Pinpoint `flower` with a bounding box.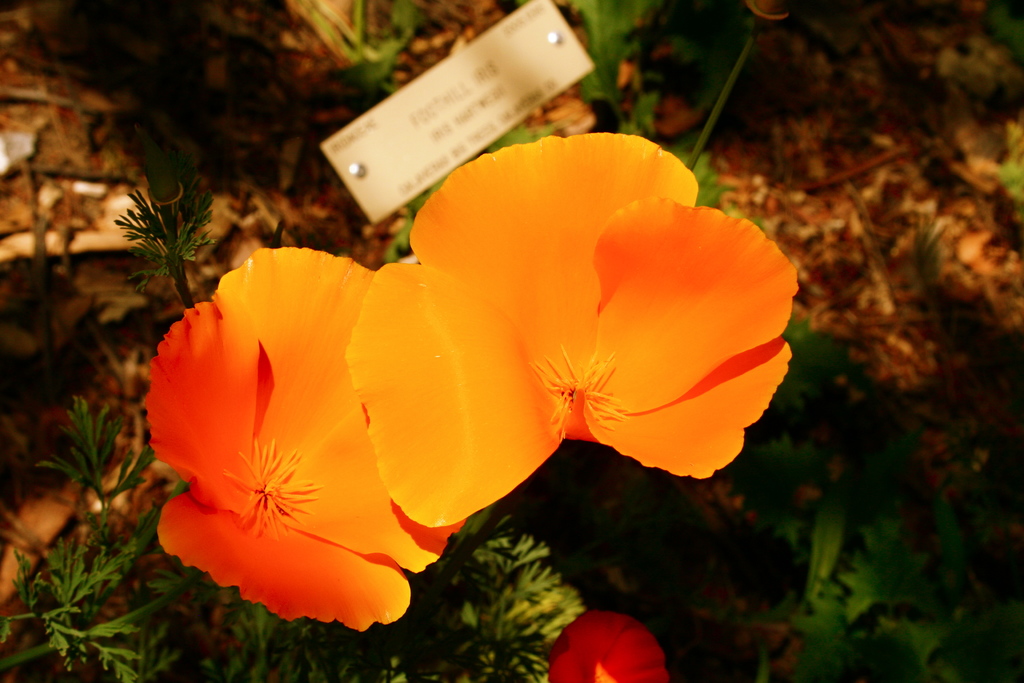
crop(540, 616, 664, 682).
